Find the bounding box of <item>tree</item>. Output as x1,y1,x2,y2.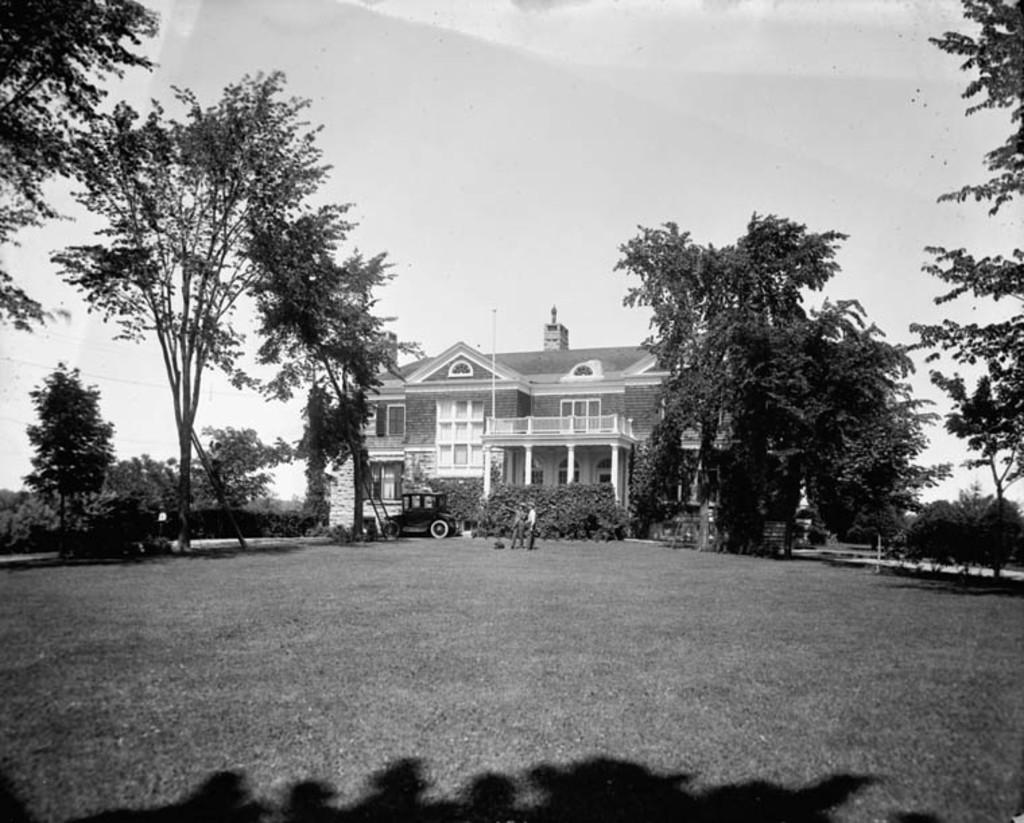
965,490,1023,587.
